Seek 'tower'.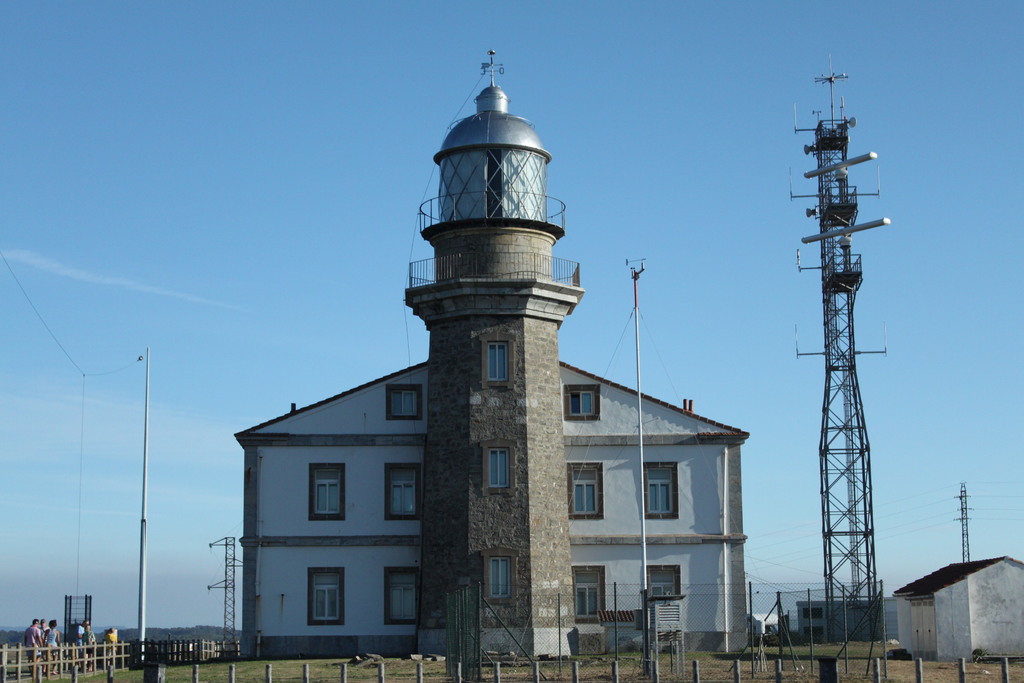
pyautogui.locateOnScreen(782, 106, 893, 650).
